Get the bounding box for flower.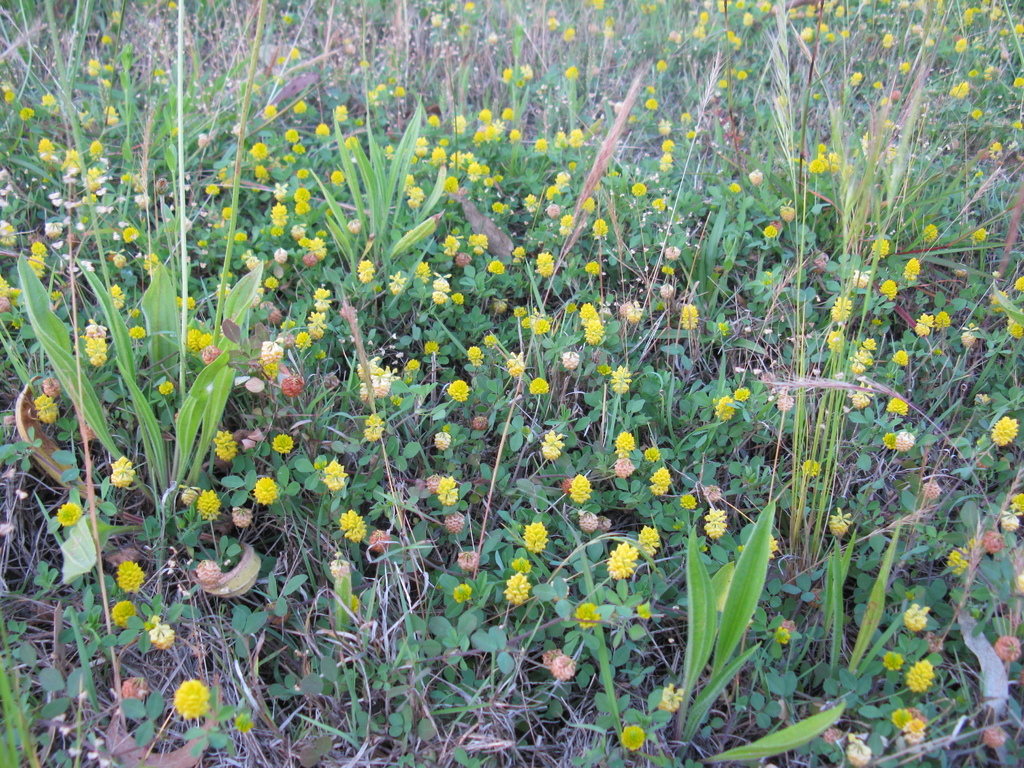
box(552, 654, 576, 683).
